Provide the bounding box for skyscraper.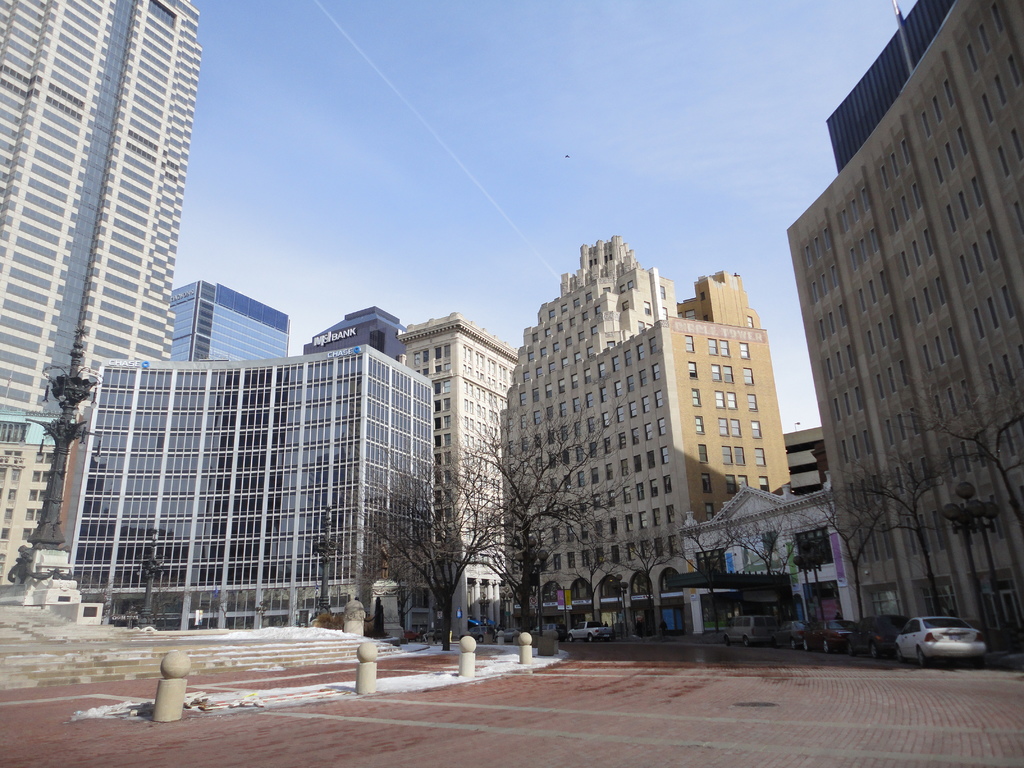
pyautogui.locateOnScreen(0, 0, 202, 420).
